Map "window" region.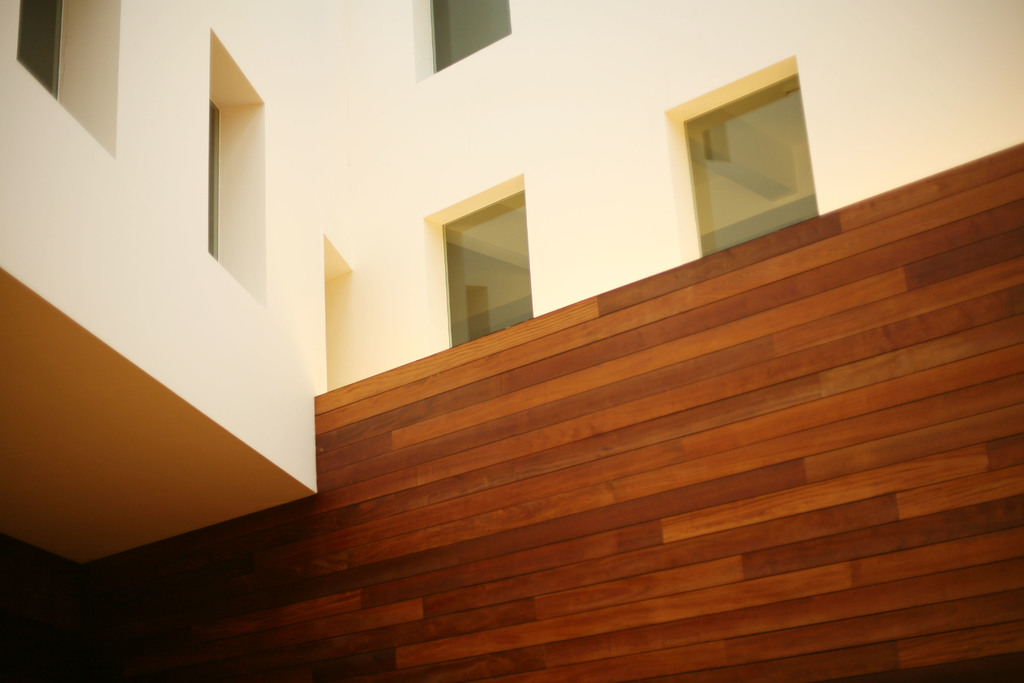
Mapped to select_region(15, 0, 124, 155).
